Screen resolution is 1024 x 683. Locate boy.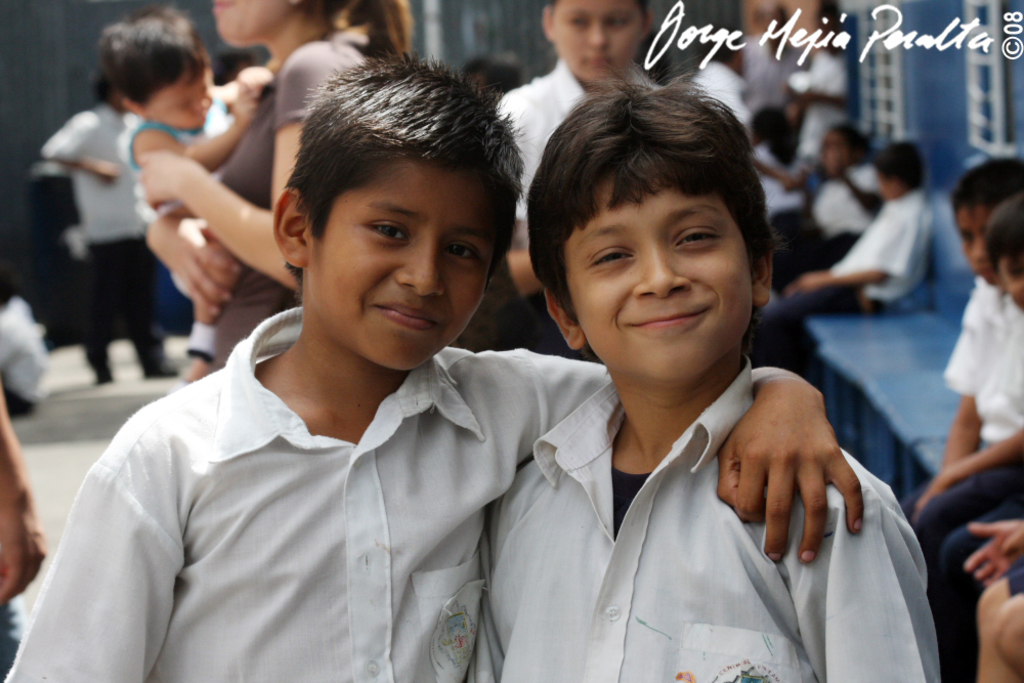
bbox=[120, 1, 289, 373].
